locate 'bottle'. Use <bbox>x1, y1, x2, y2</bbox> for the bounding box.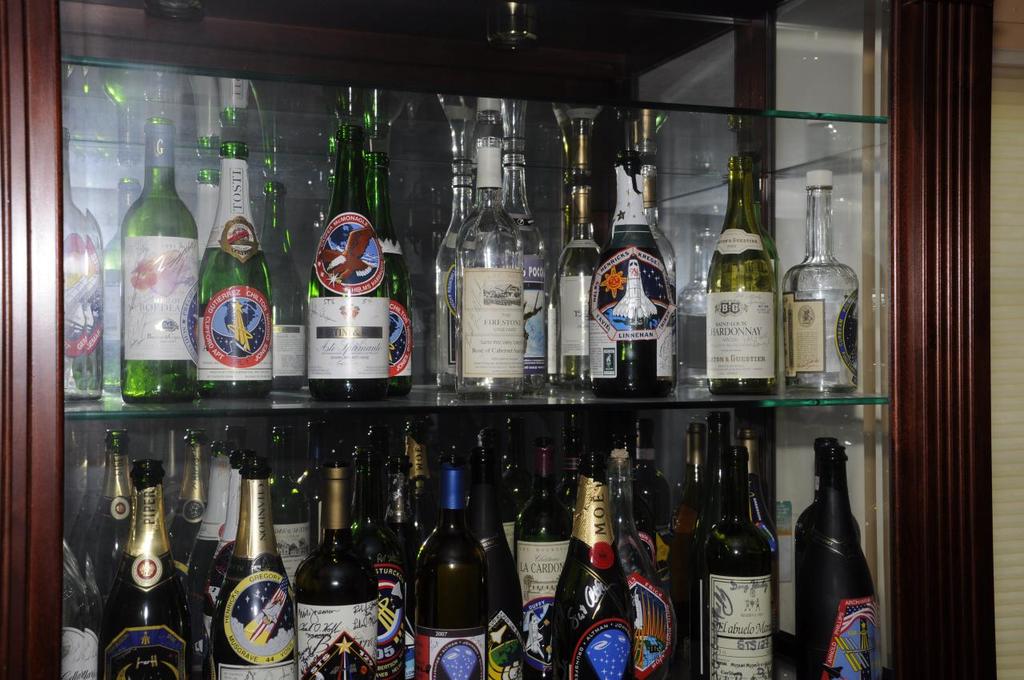
<bbox>594, 157, 665, 396</bbox>.
